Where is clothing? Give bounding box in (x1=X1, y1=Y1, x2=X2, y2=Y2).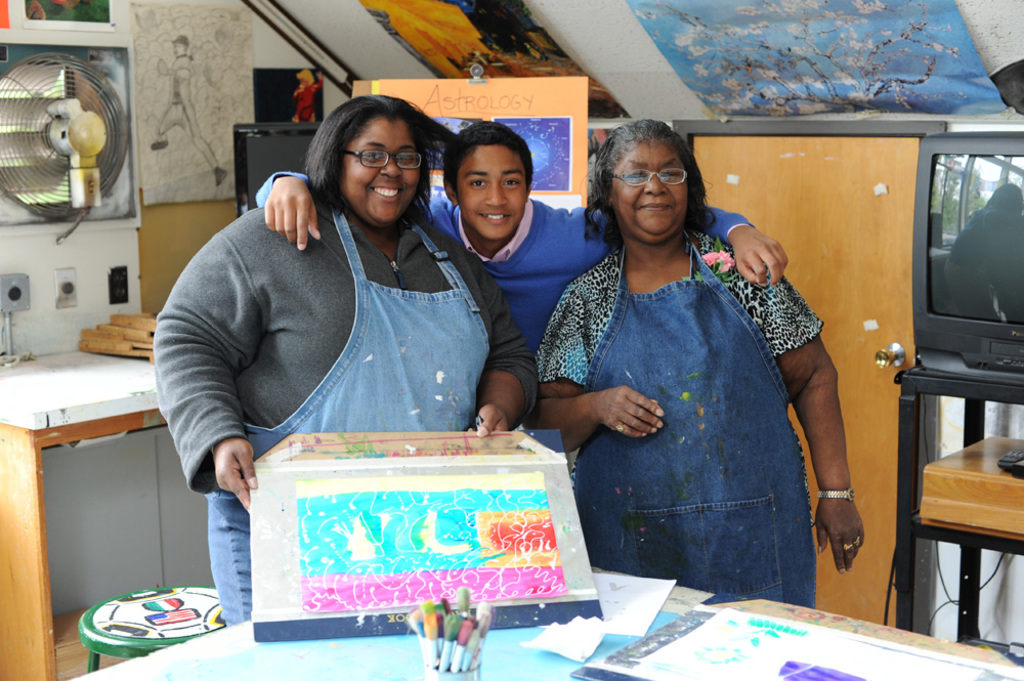
(x1=293, y1=79, x2=324, y2=122).
